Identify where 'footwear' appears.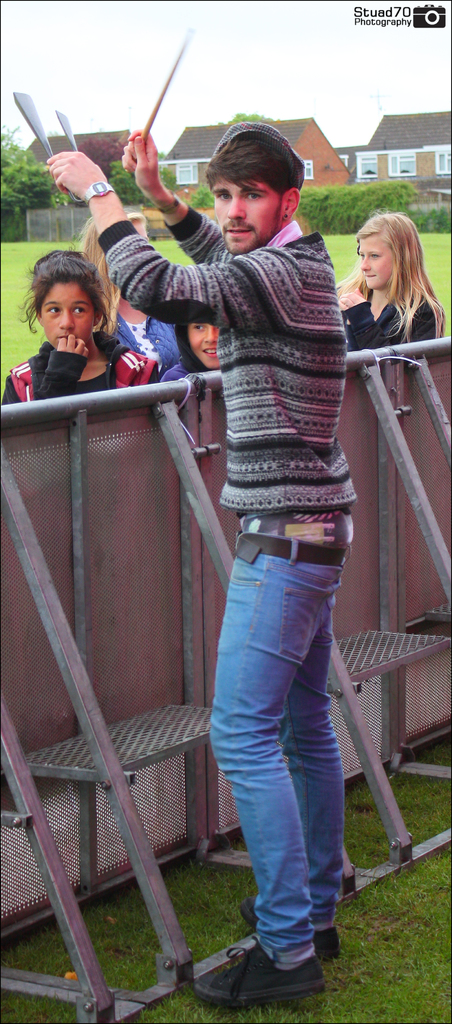
Appears at [left=240, top=897, right=338, bottom=958].
